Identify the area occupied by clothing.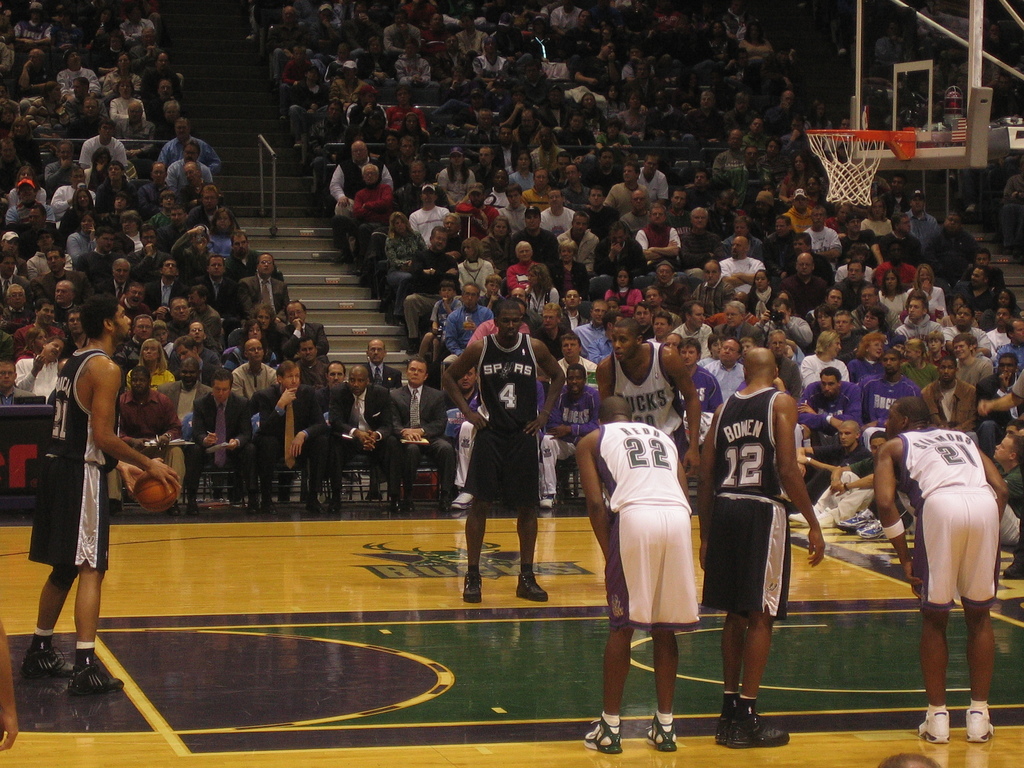
Area: <box>610,334,687,433</box>.
